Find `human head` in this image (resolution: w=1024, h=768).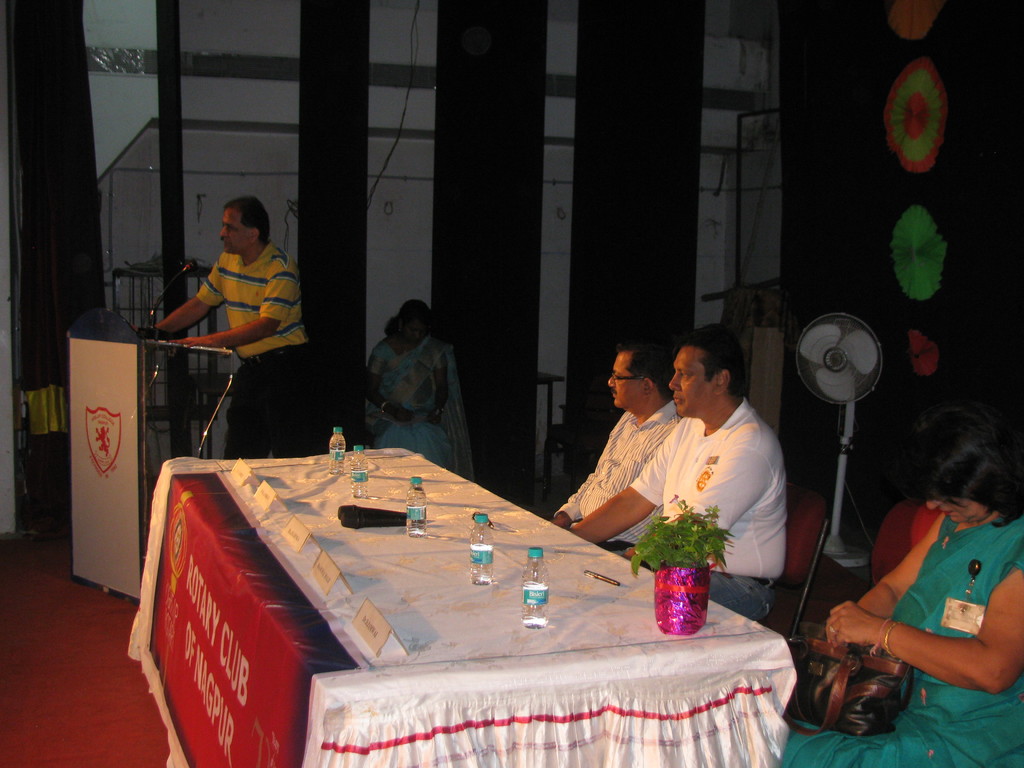
l=604, t=339, r=678, b=414.
